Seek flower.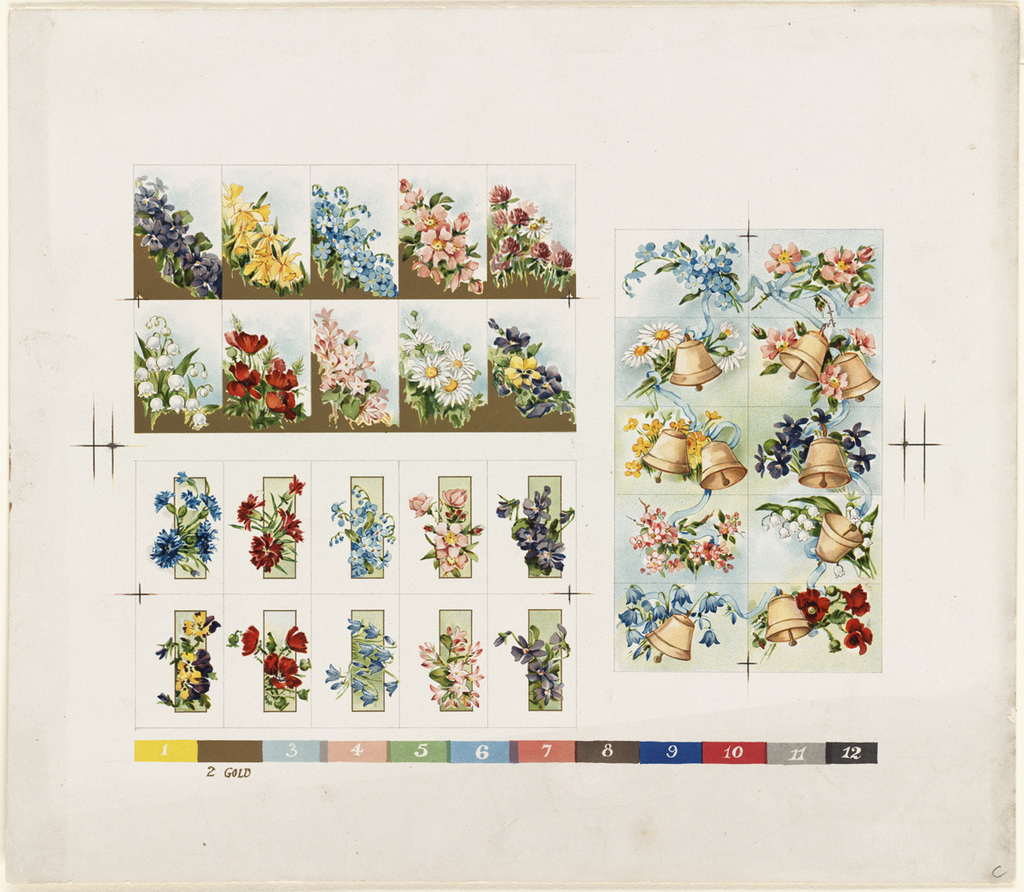
bbox=(850, 285, 875, 304).
